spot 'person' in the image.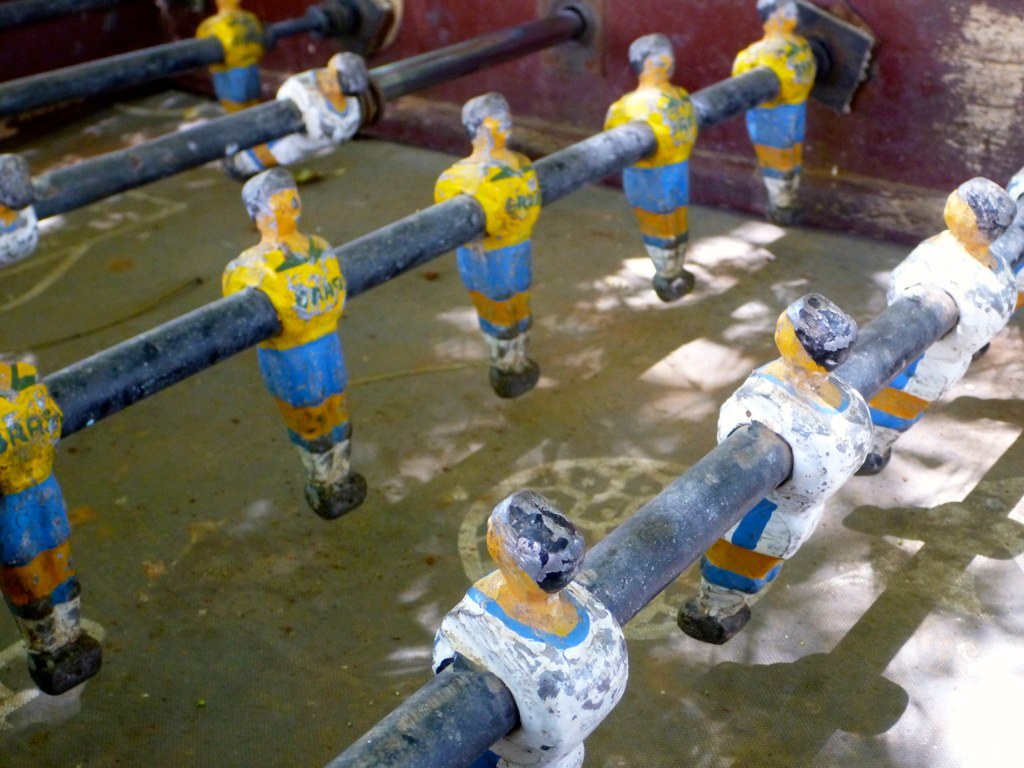
'person' found at <box>223,168,371,521</box>.
